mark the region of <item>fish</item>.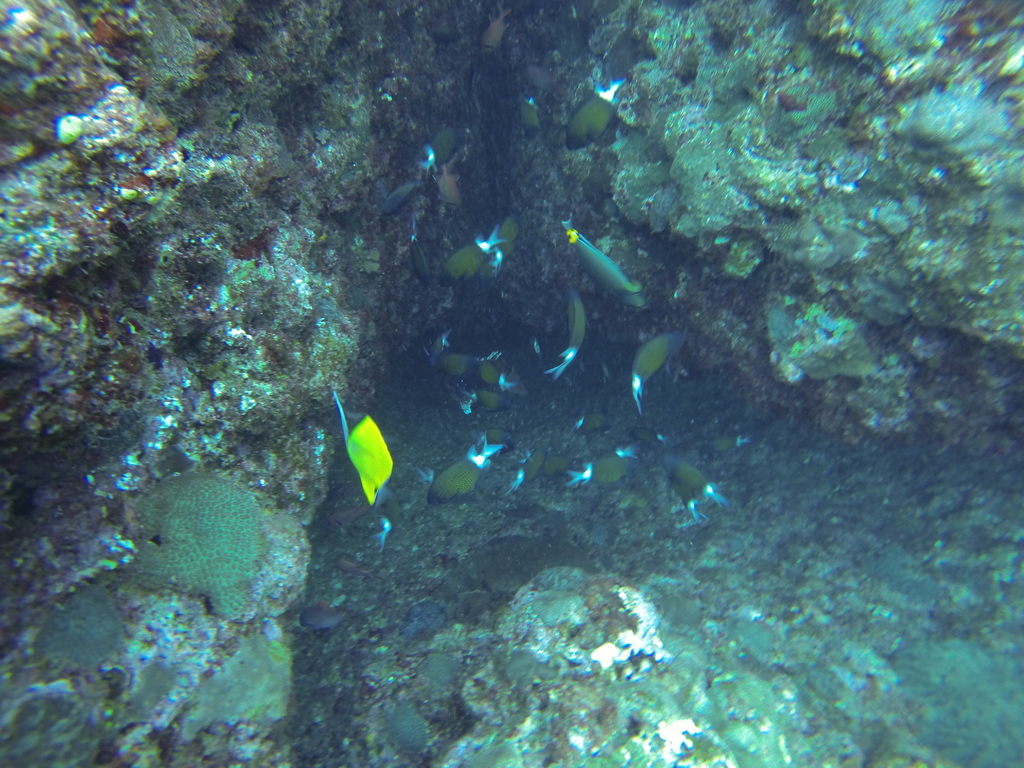
Region: locate(429, 333, 530, 423).
